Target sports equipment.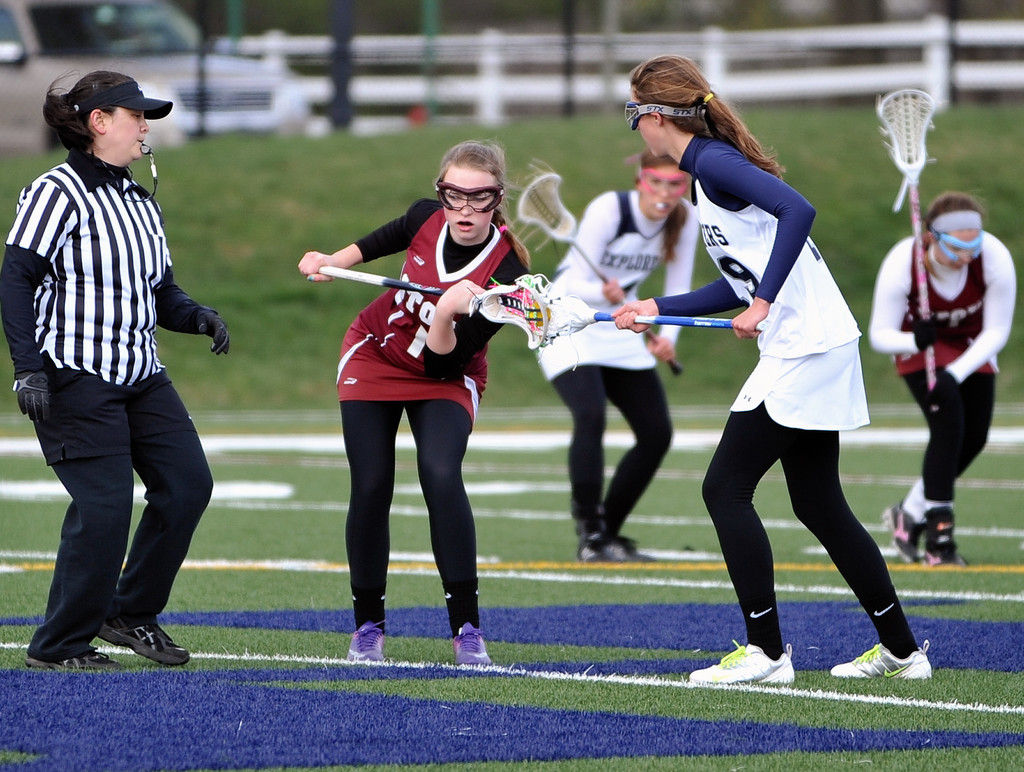
Target region: bbox(548, 295, 764, 341).
